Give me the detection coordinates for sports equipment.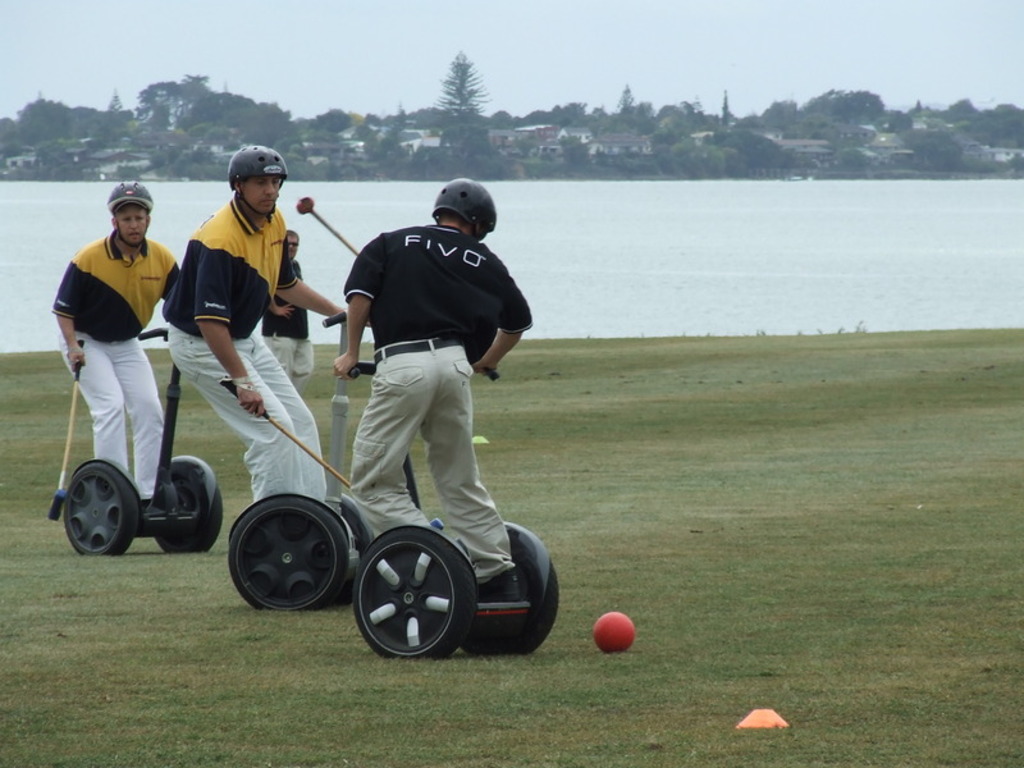
Rect(61, 324, 227, 559).
